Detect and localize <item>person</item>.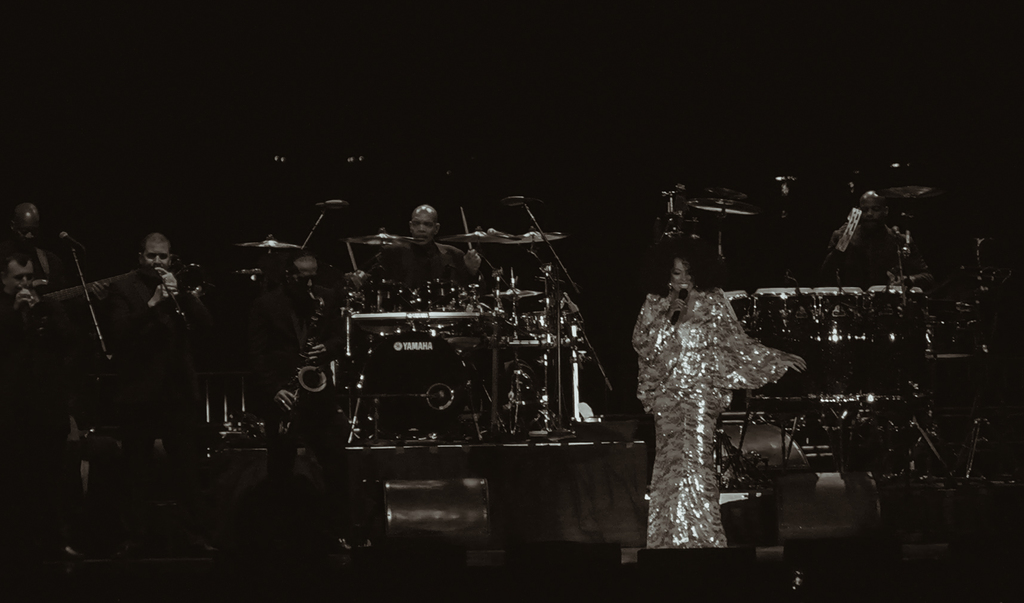
Localized at (629, 238, 809, 547).
